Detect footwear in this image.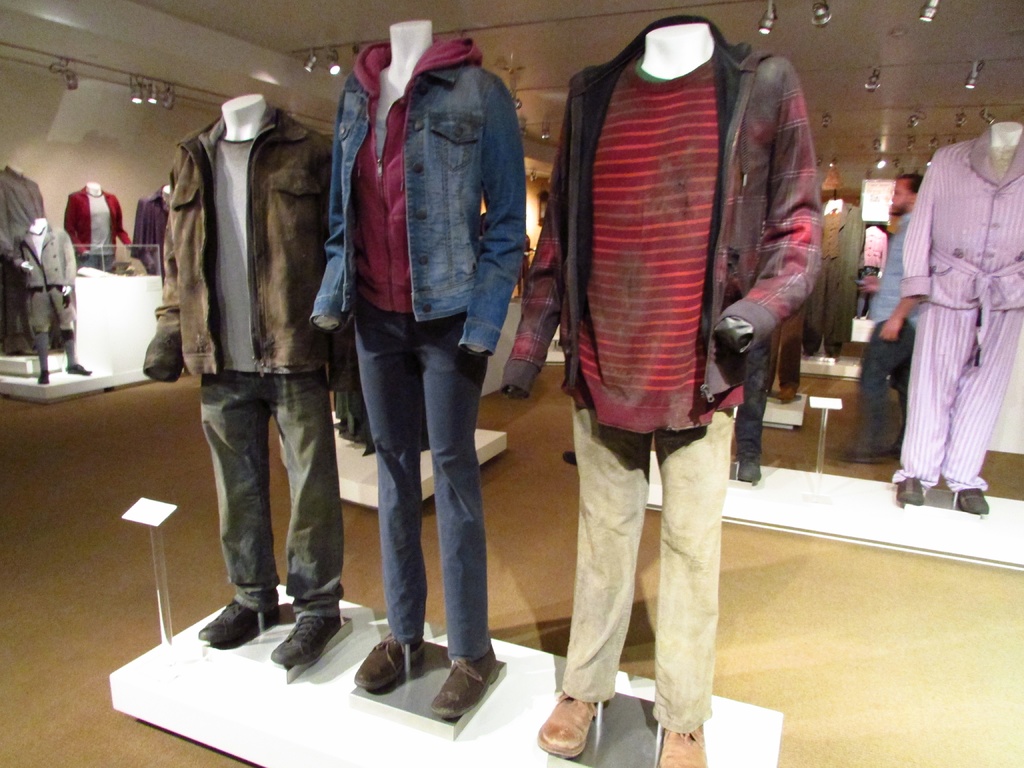
Detection: l=779, t=387, r=796, b=404.
